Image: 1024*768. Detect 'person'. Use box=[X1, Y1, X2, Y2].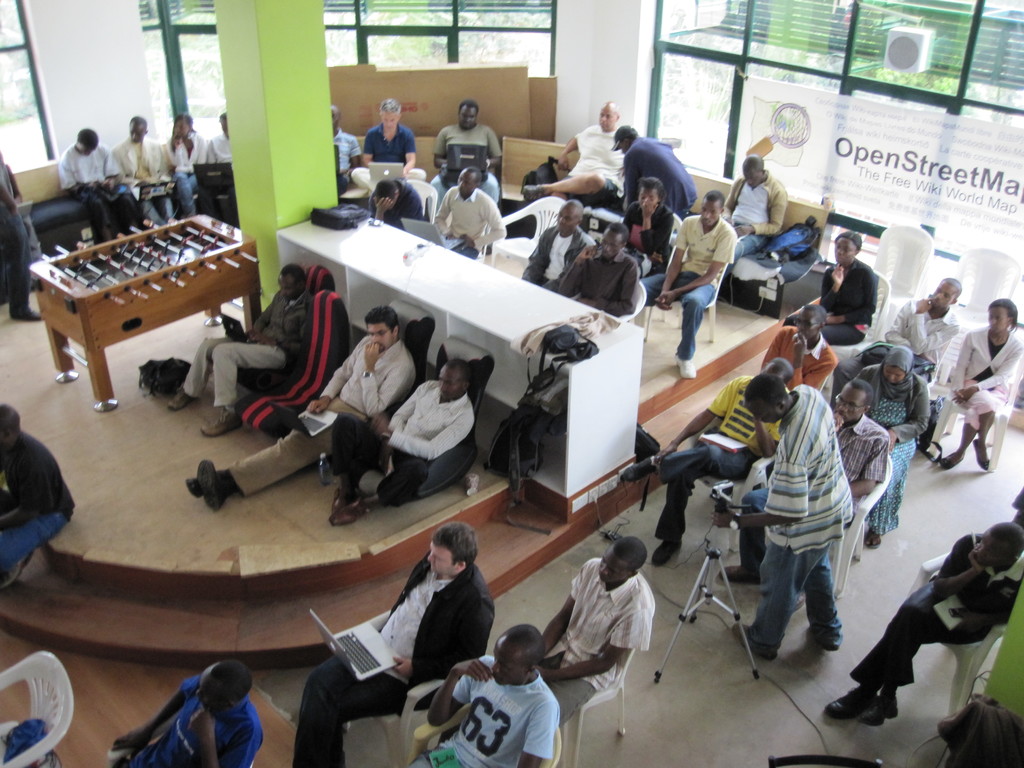
box=[539, 533, 657, 720].
